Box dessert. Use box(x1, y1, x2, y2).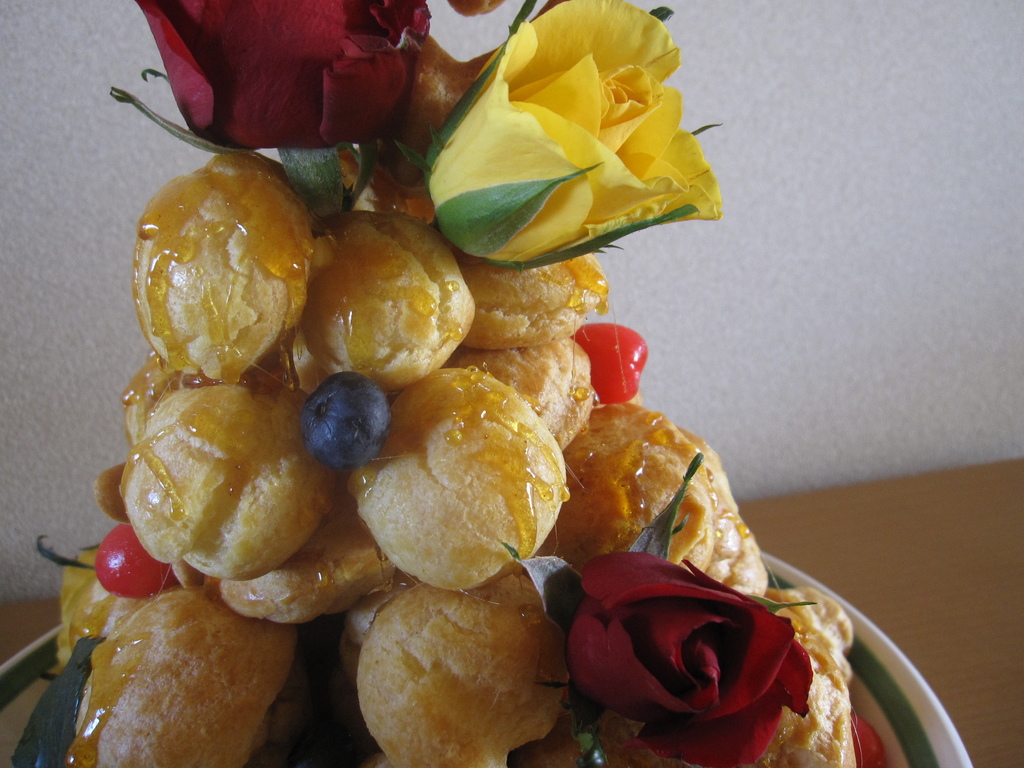
box(305, 216, 461, 393).
